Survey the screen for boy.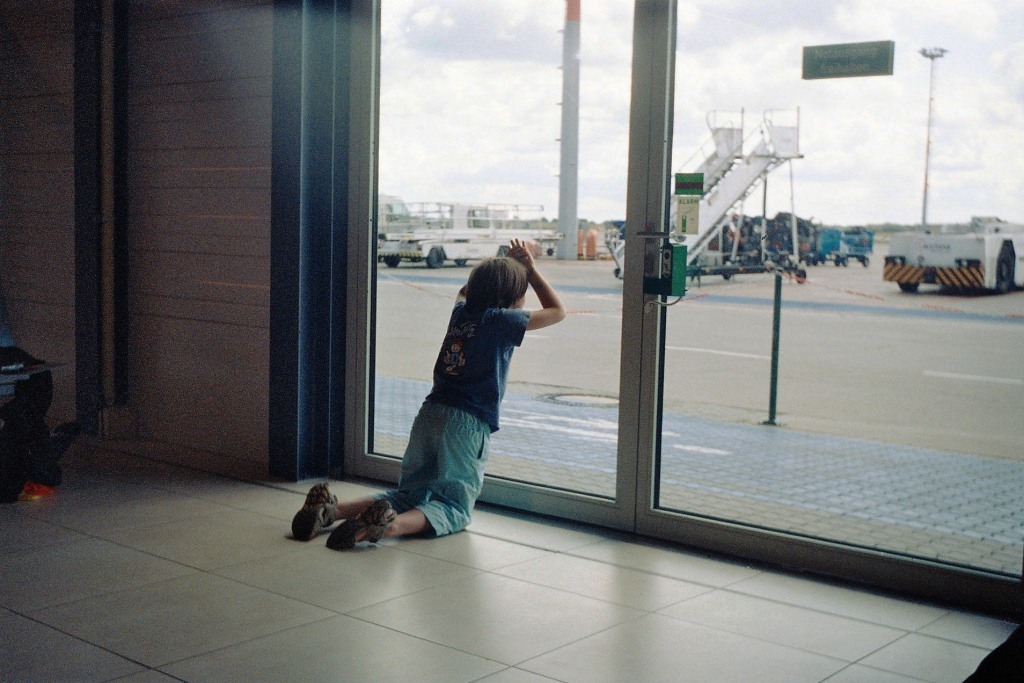
Survey found: 352, 235, 561, 548.
